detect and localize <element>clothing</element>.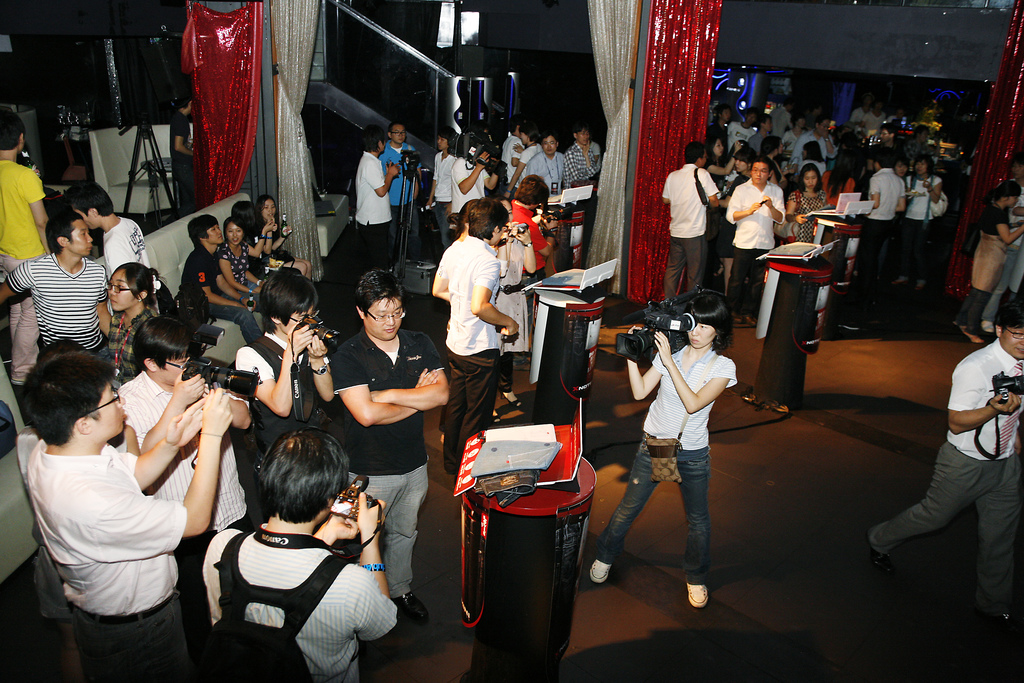
Localized at {"left": 595, "top": 342, "right": 743, "bottom": 588}.
